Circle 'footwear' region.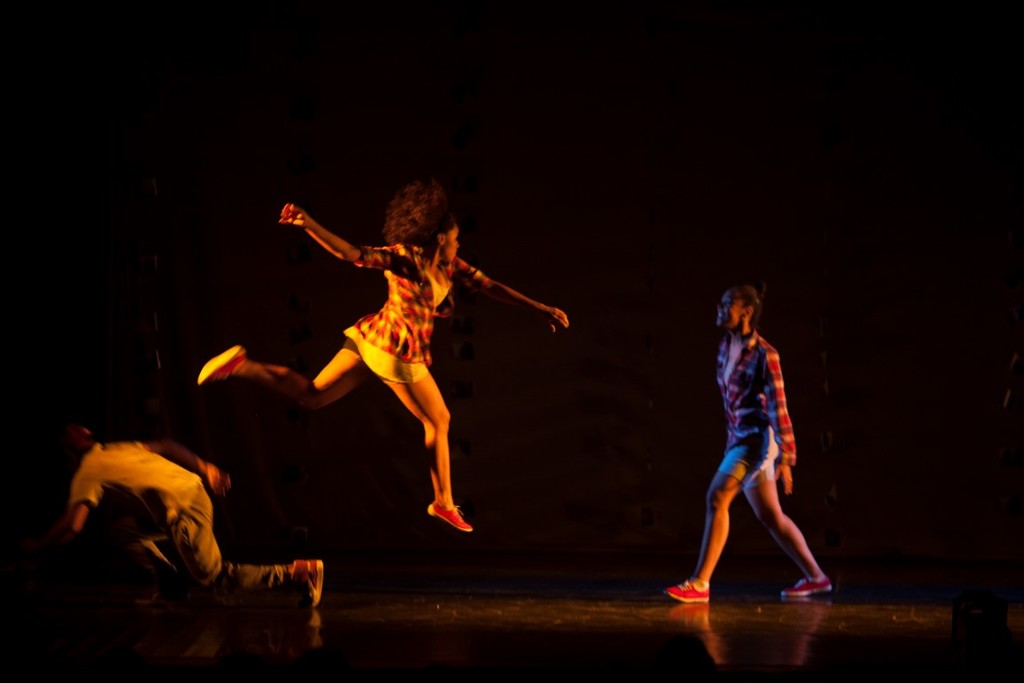
Region: detection(428, 494, 469, 533).
